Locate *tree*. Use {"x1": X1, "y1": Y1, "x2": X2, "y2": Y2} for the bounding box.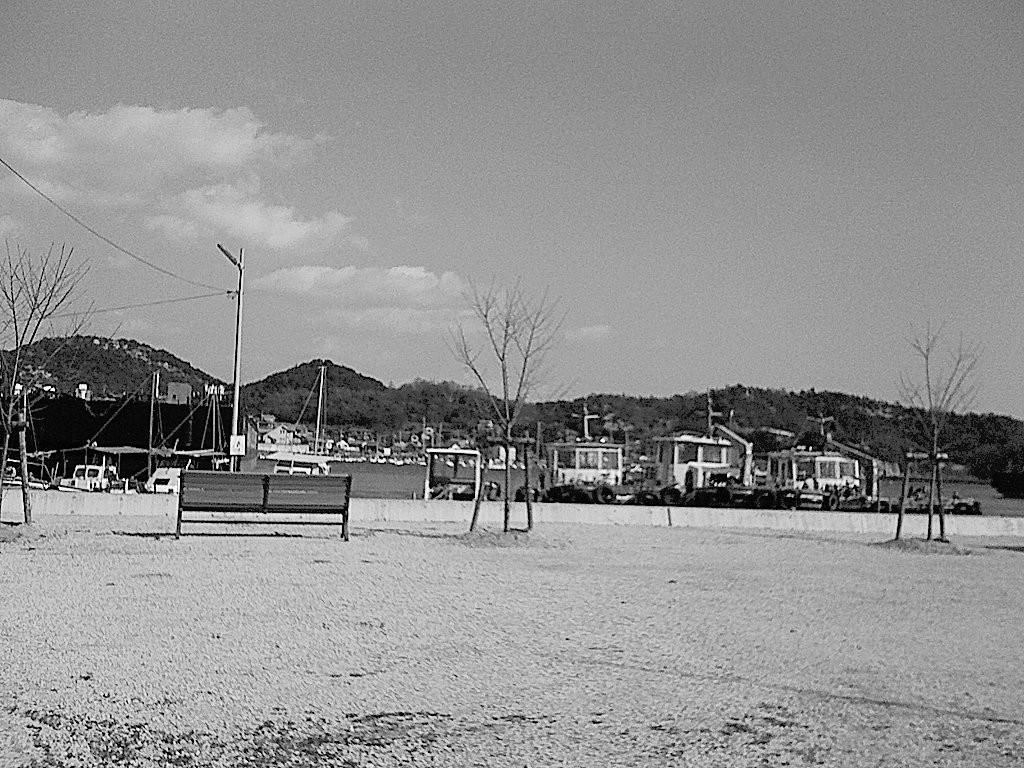
{"x1": 439, "y1": 272, "x2": 573, "y2": 537}.
